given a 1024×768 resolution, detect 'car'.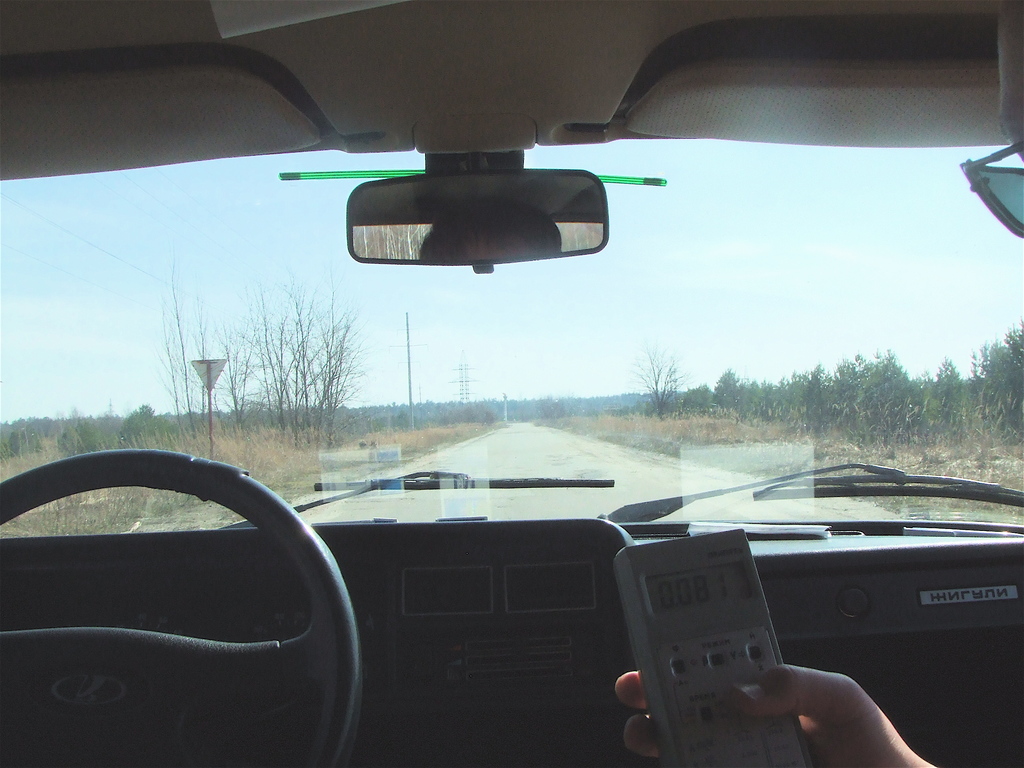
region(1, 0, 1023, 767).
